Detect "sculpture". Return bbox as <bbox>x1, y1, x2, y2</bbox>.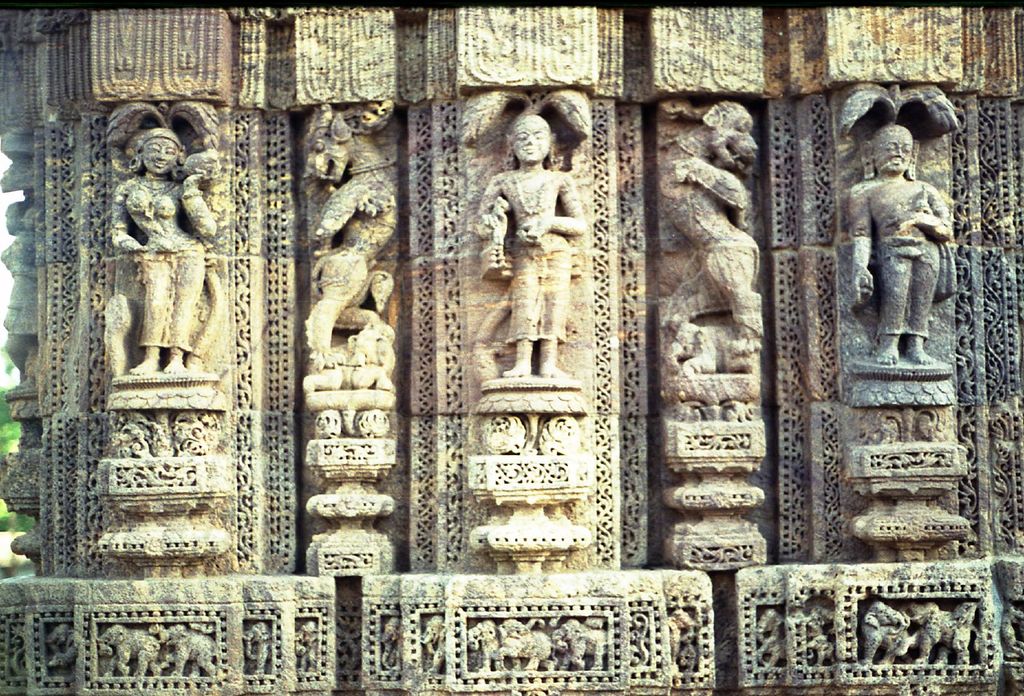
<bbox>426, 617, 451, 672</bbox>.
